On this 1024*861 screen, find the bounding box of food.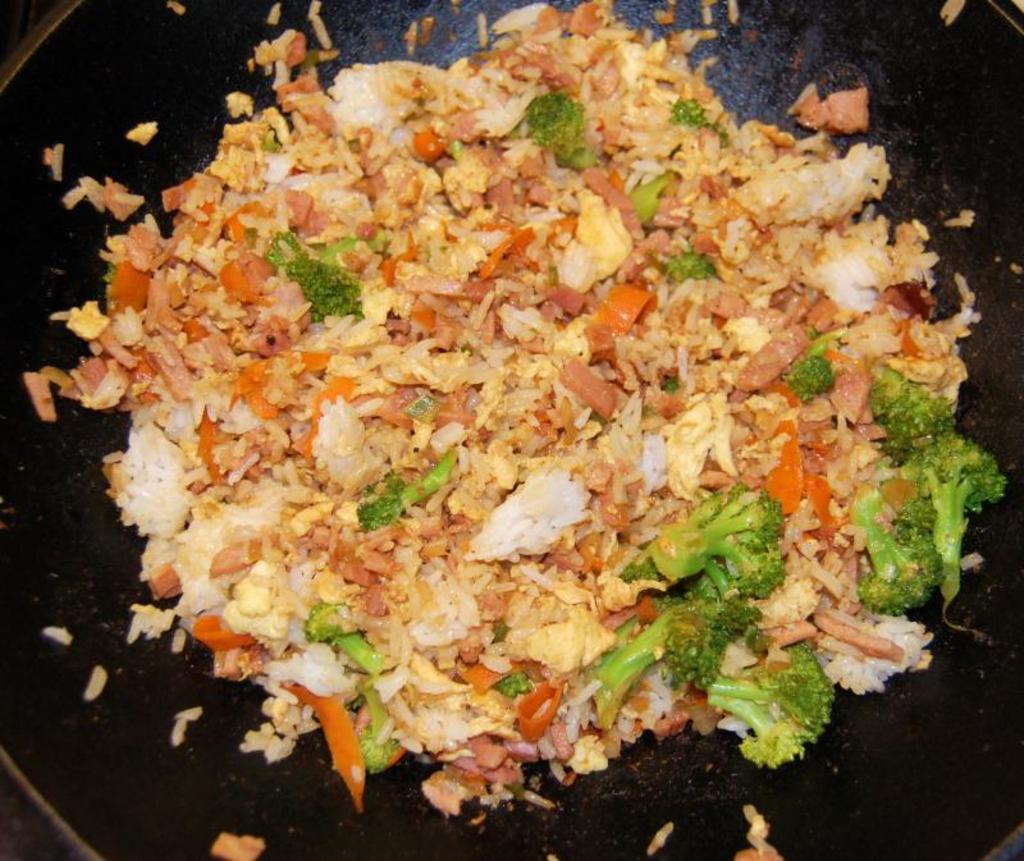
Bounding box: box=[6, 23, 980, 844].
